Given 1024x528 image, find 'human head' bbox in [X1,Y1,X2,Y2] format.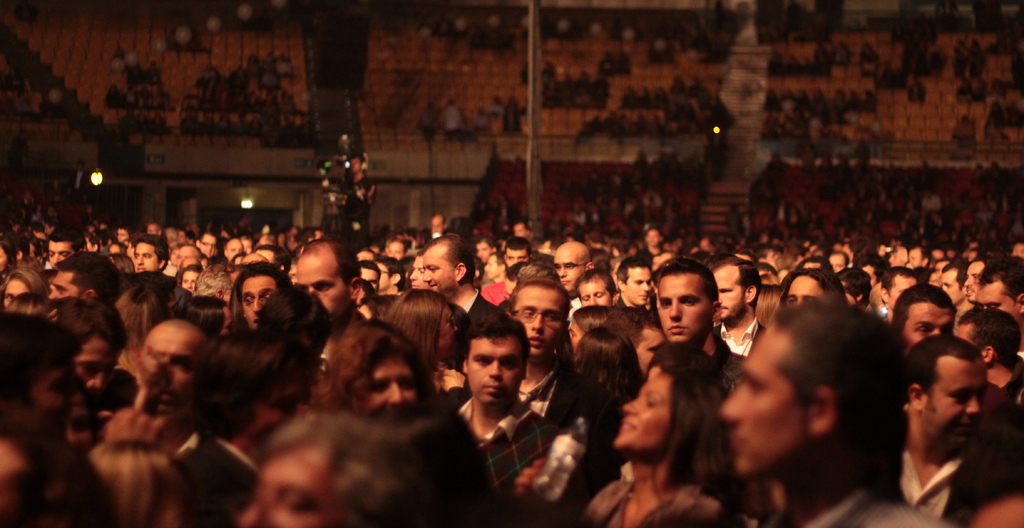
[651,254,726,347].
